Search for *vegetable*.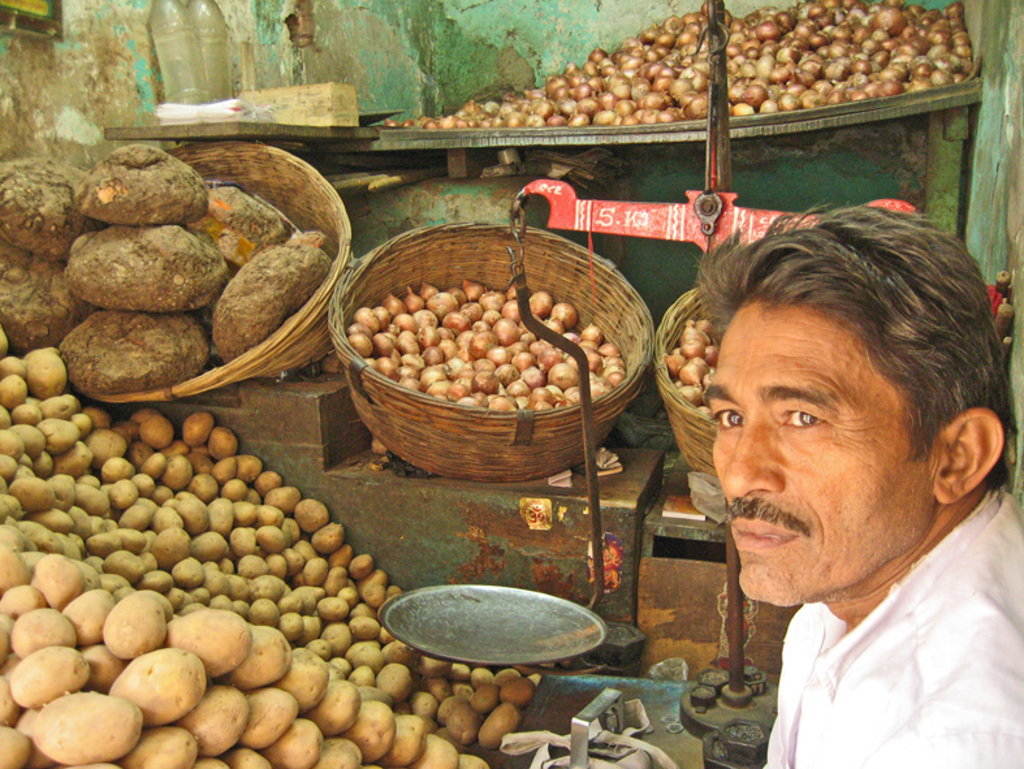
Found at [207, 571, 243, 599].
